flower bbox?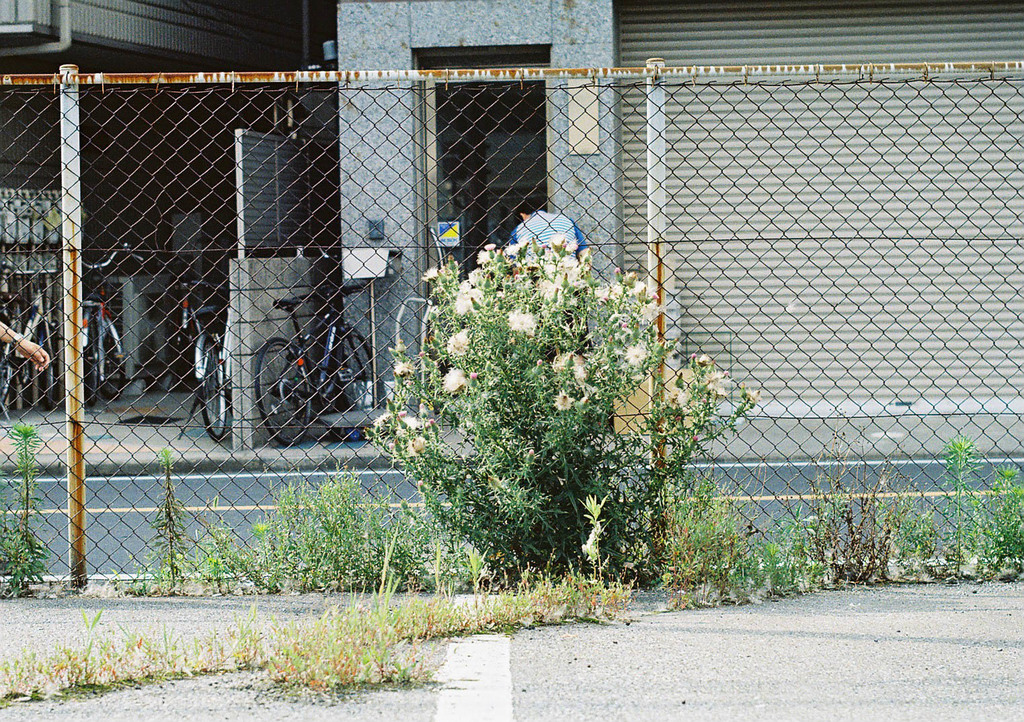
509/310/535/333
